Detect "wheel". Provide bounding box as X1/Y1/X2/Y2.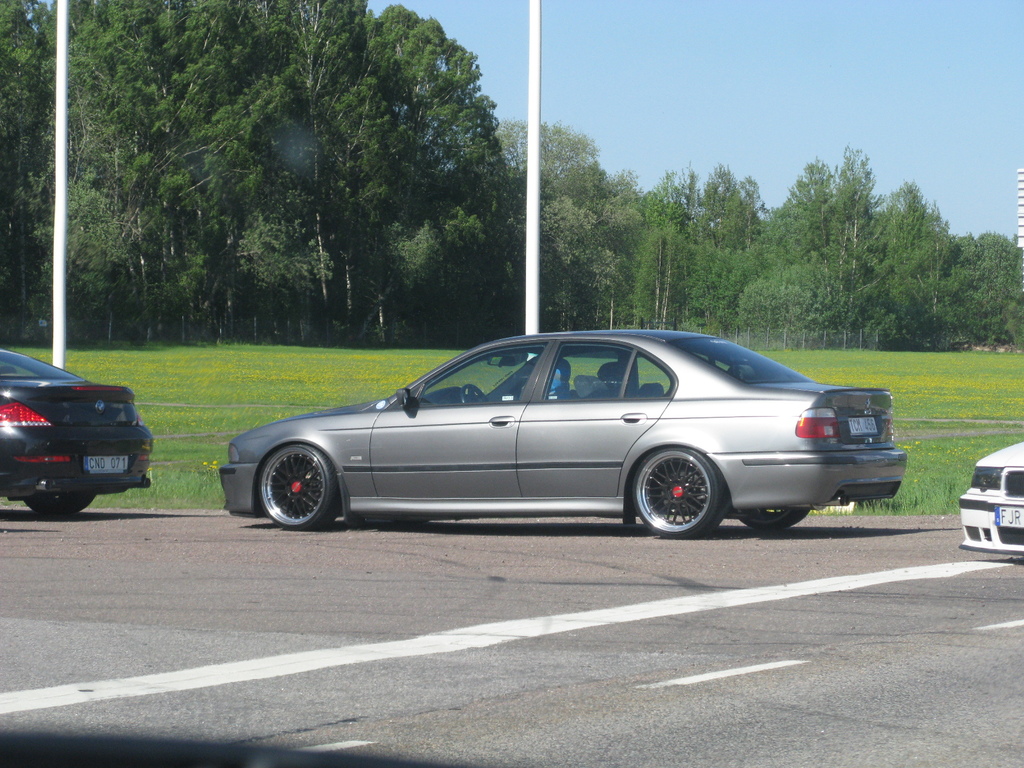
627/448/731/532.
